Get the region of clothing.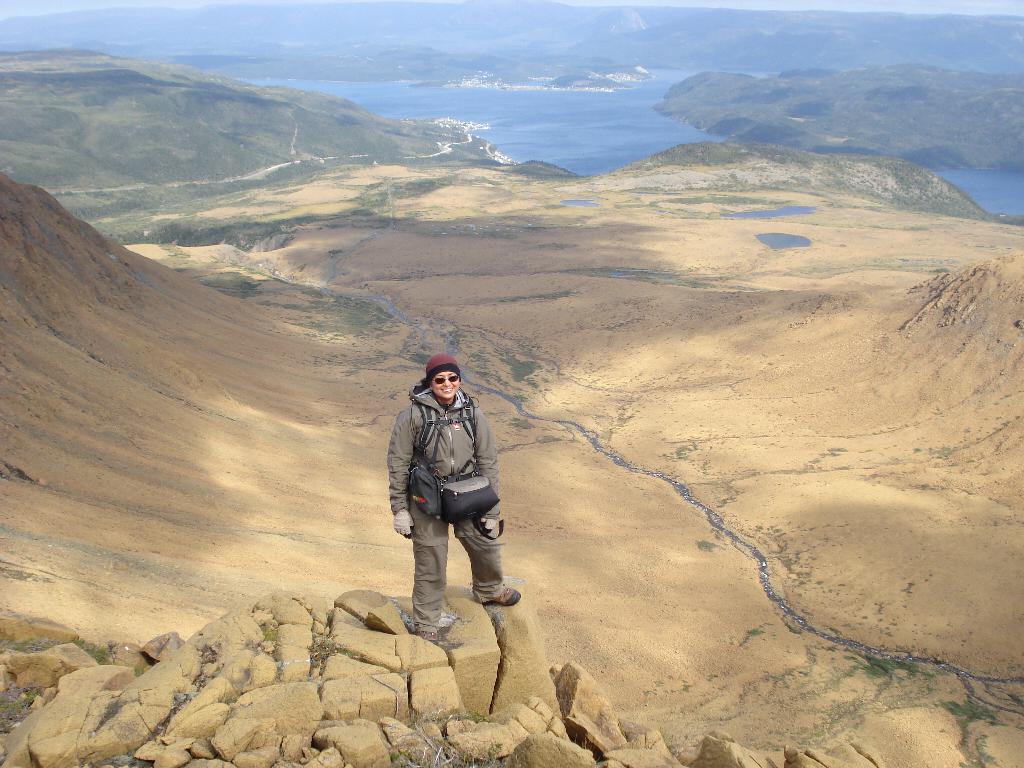
bbox=[383, 342, 509, 616].
